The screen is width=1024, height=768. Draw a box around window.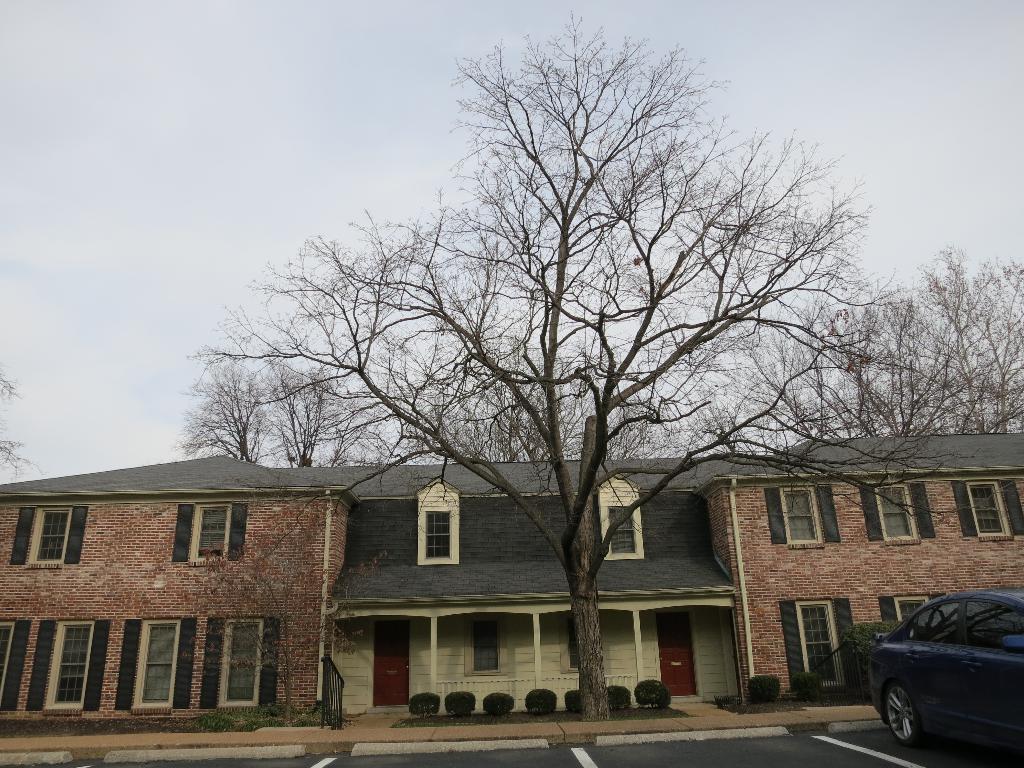
locate(117, 614, 195, 717).
